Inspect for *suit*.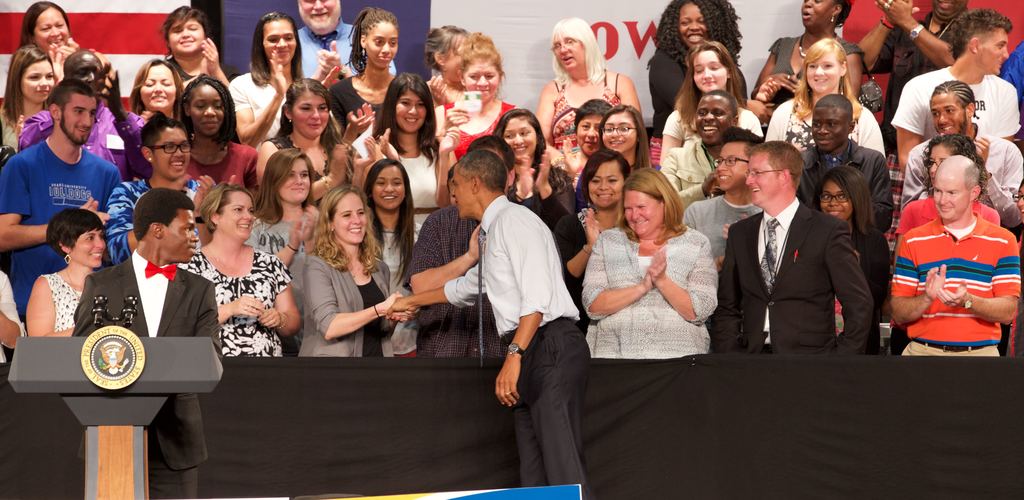
Inspection: 68/245/220/499.
